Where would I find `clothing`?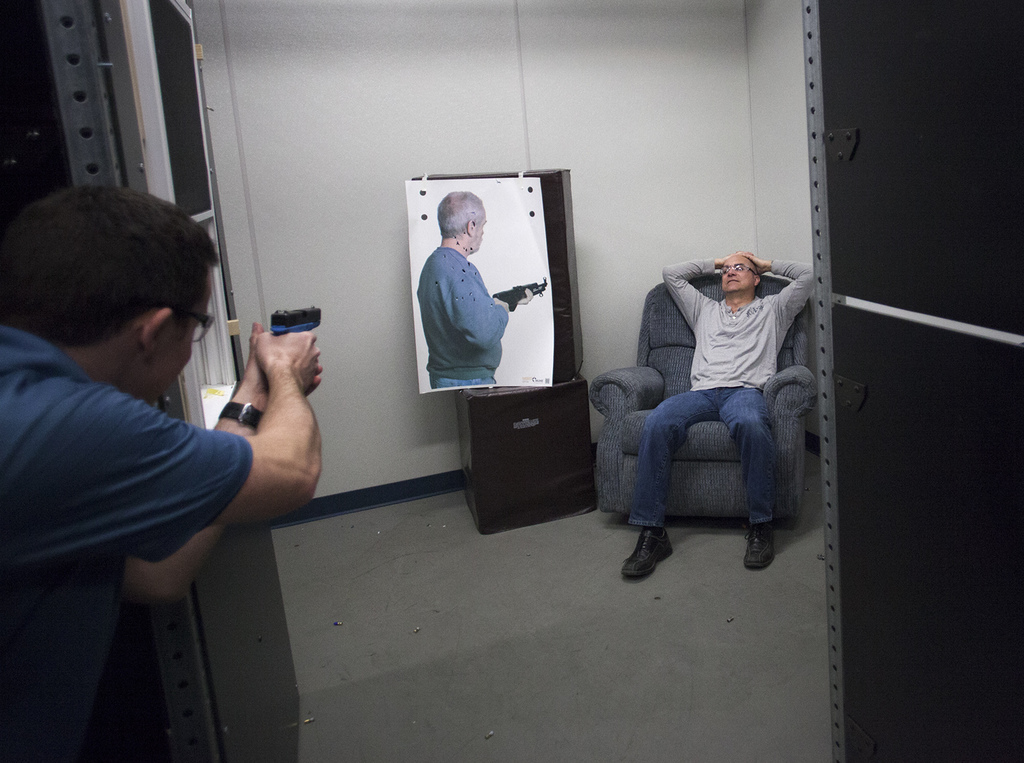
At locate(627, 257, 819, 527).
